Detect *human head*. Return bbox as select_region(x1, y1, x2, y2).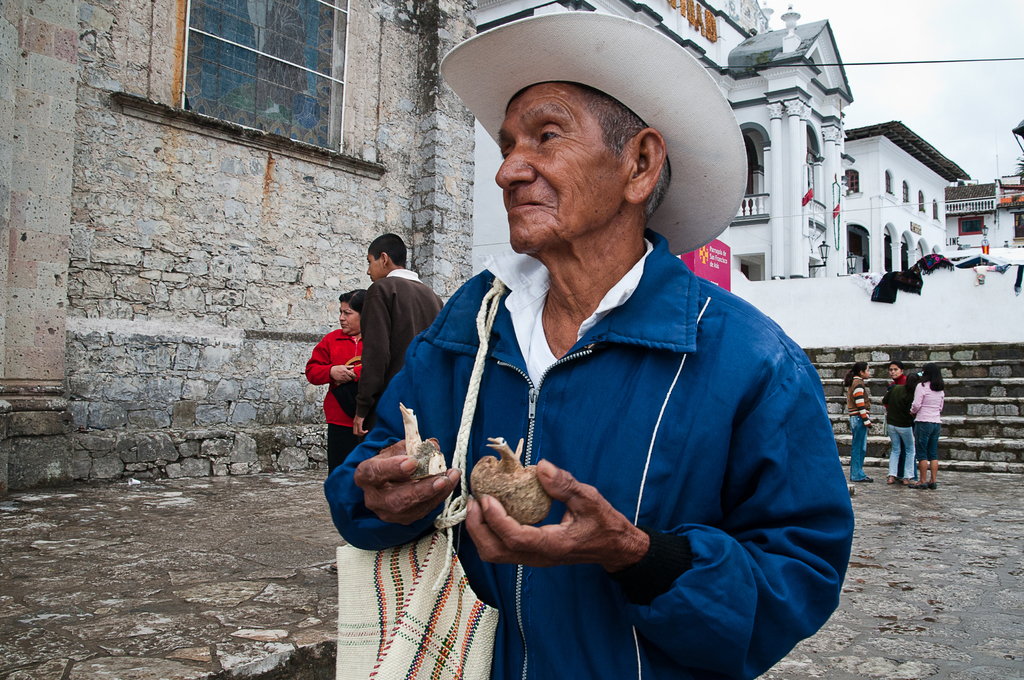
select_region(474, 56, 696, 247).
